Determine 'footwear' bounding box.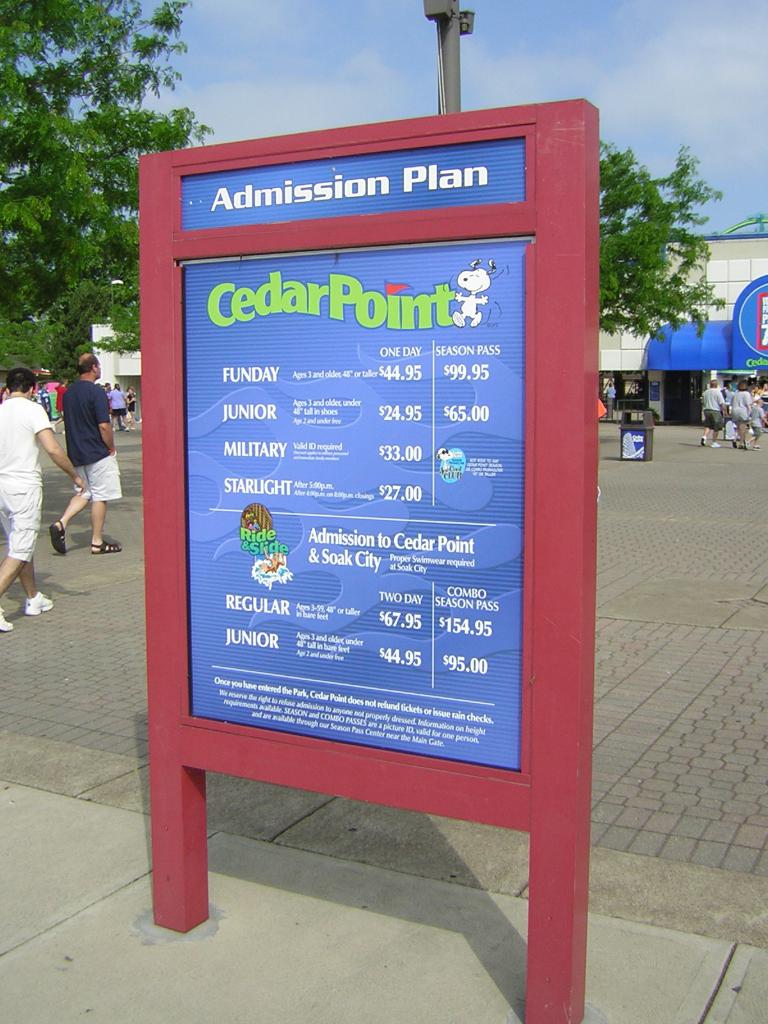
Determined: <region>731, 436, 738, 451</region>.
